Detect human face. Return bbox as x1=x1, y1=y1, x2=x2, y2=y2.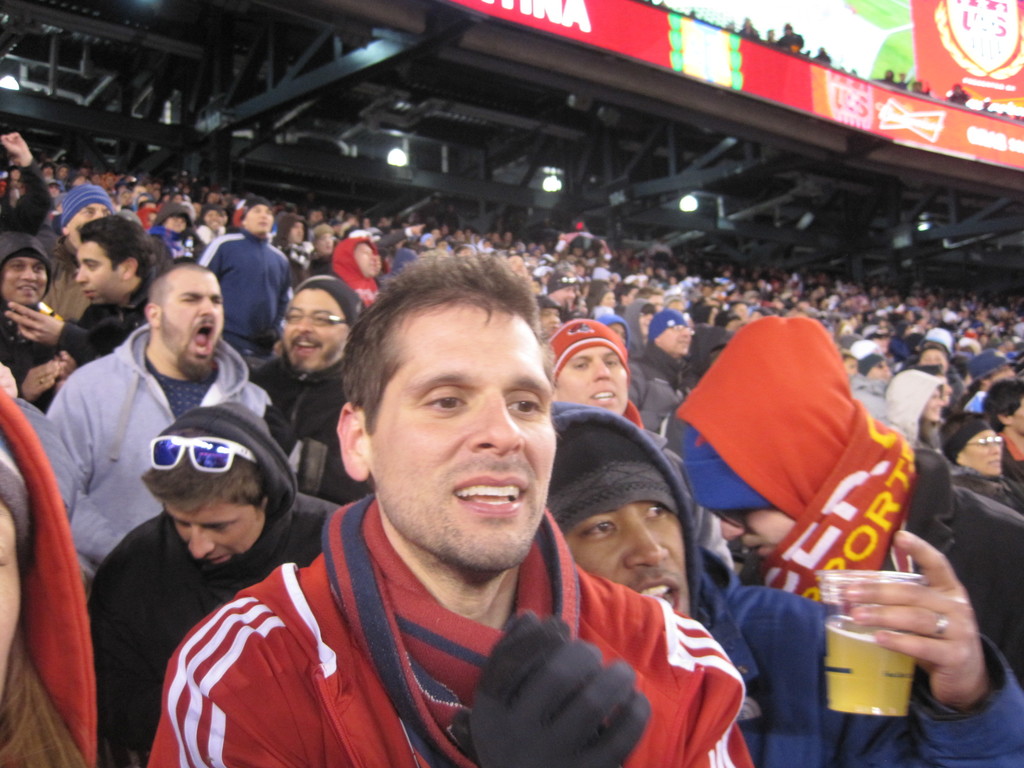
x1=959, y1=431, x2=1003, y2=476.
